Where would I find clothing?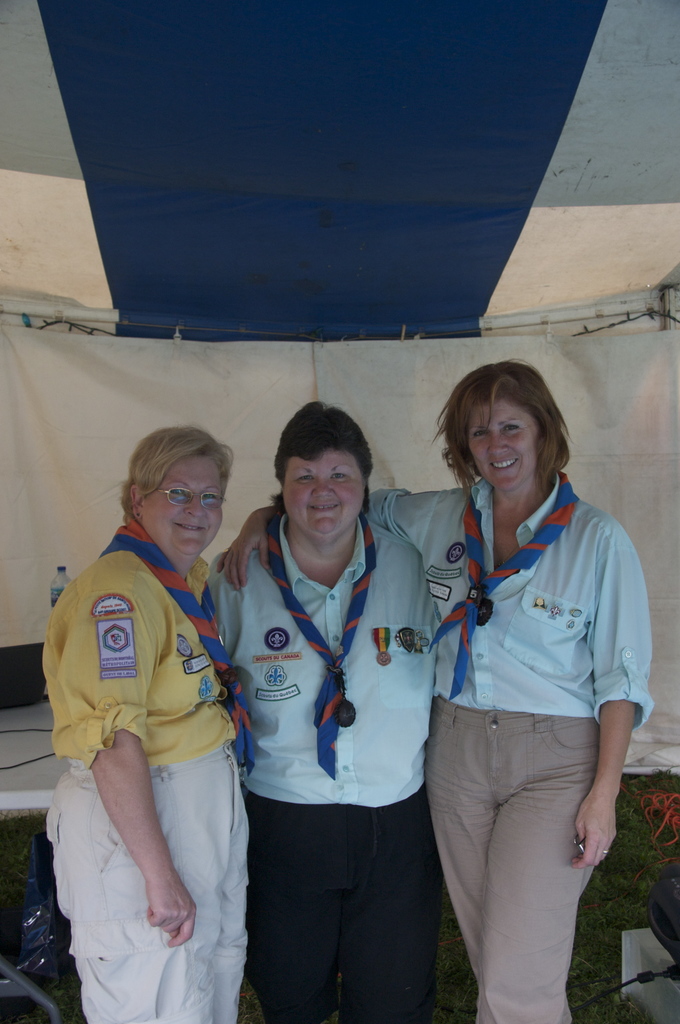
At crop(206, 512, 437, 1020).
